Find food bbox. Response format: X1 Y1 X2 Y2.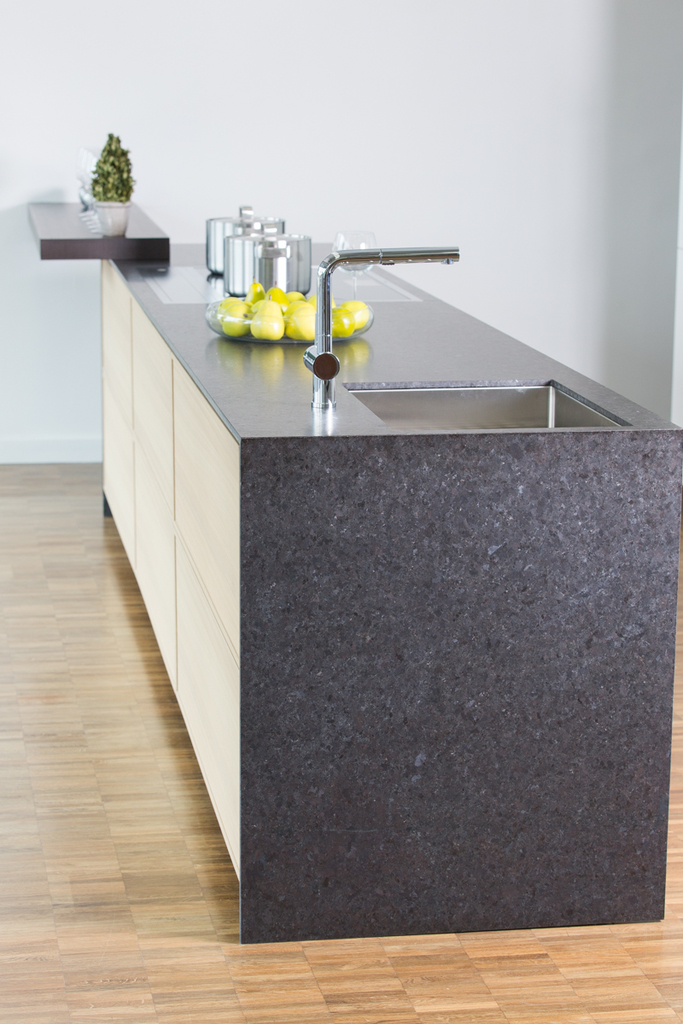
327 302 350 335.
